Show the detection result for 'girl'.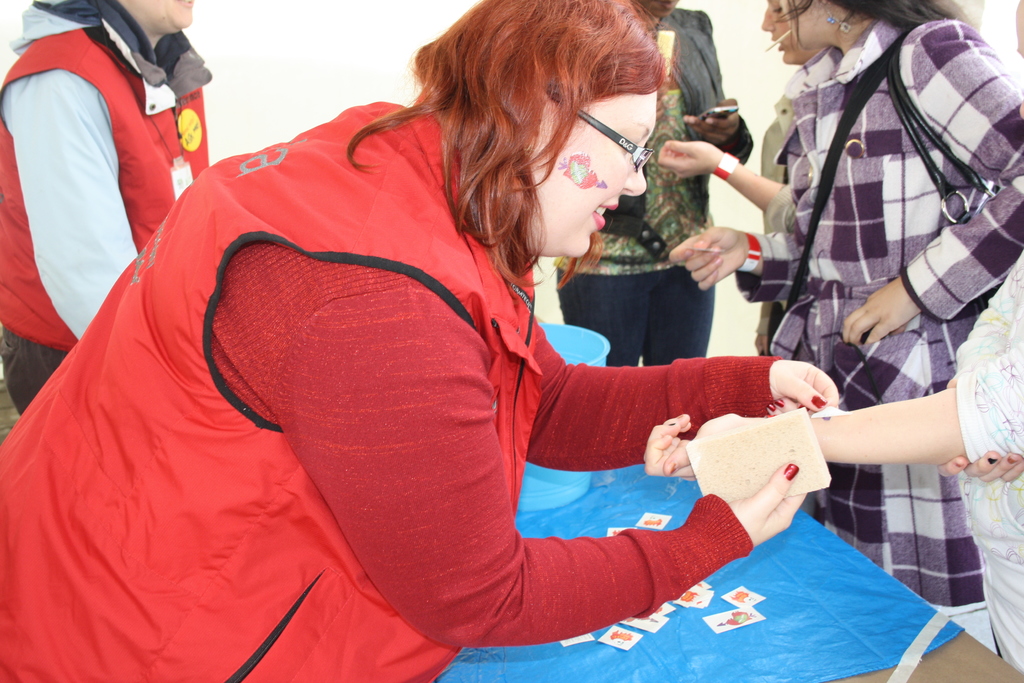
region(674, 0, 1023, 620).
